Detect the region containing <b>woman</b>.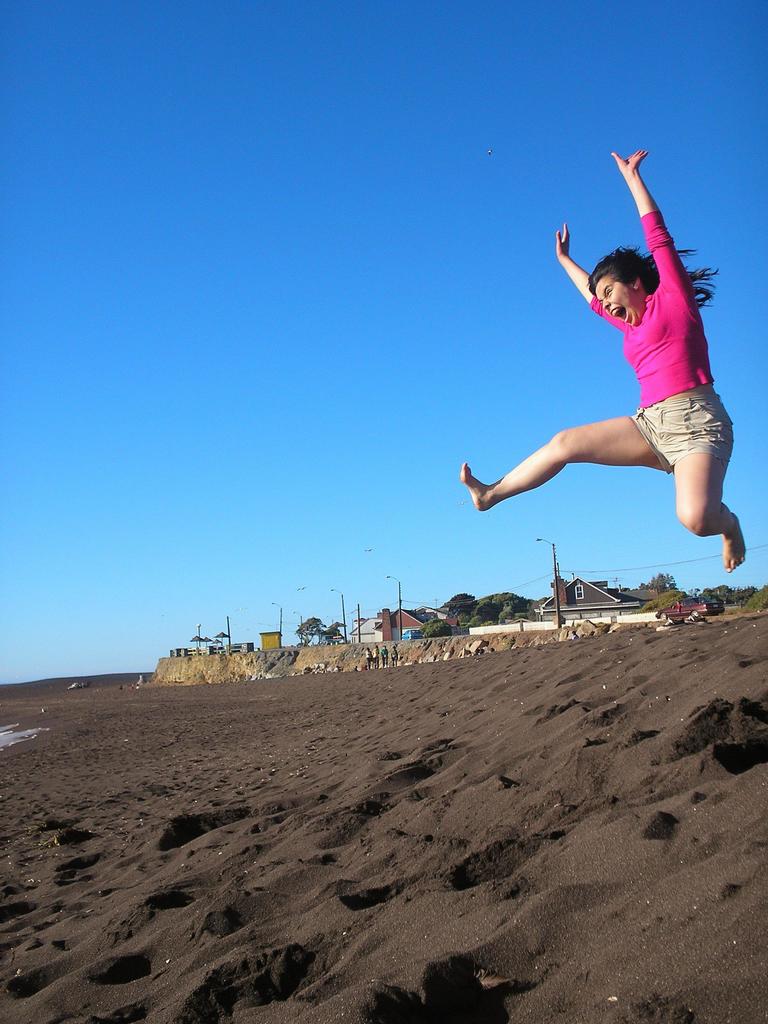
(474, 171, 762, 561).
